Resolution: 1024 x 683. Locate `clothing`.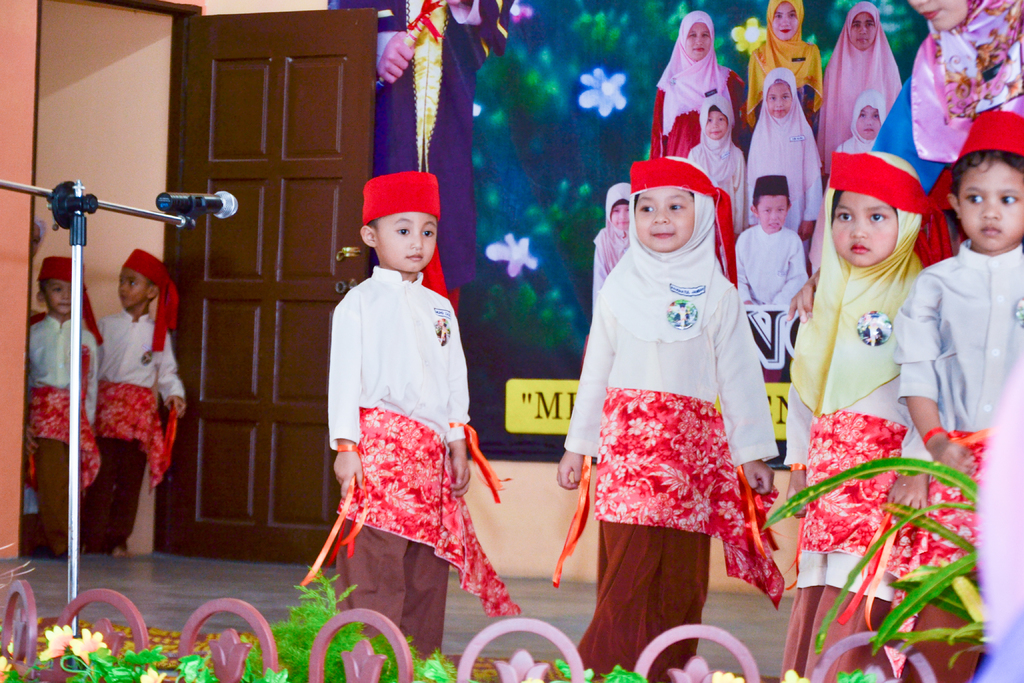
[left=811, top=47, right=895, bottom=173].
